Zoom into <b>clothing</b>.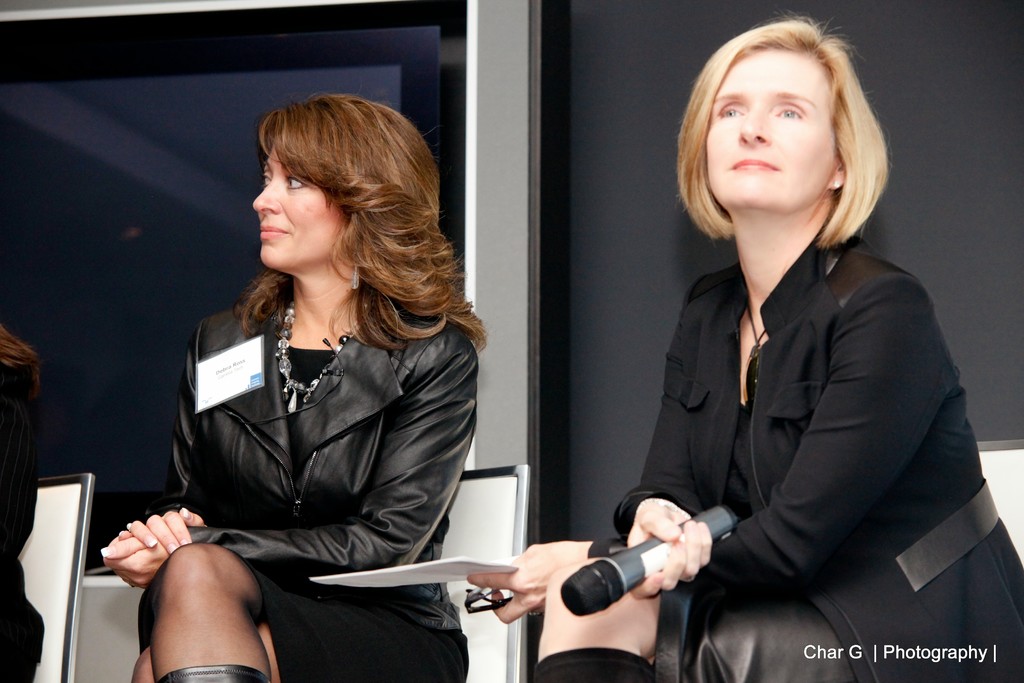
Zoom target: [604, 169, 996, 662].
